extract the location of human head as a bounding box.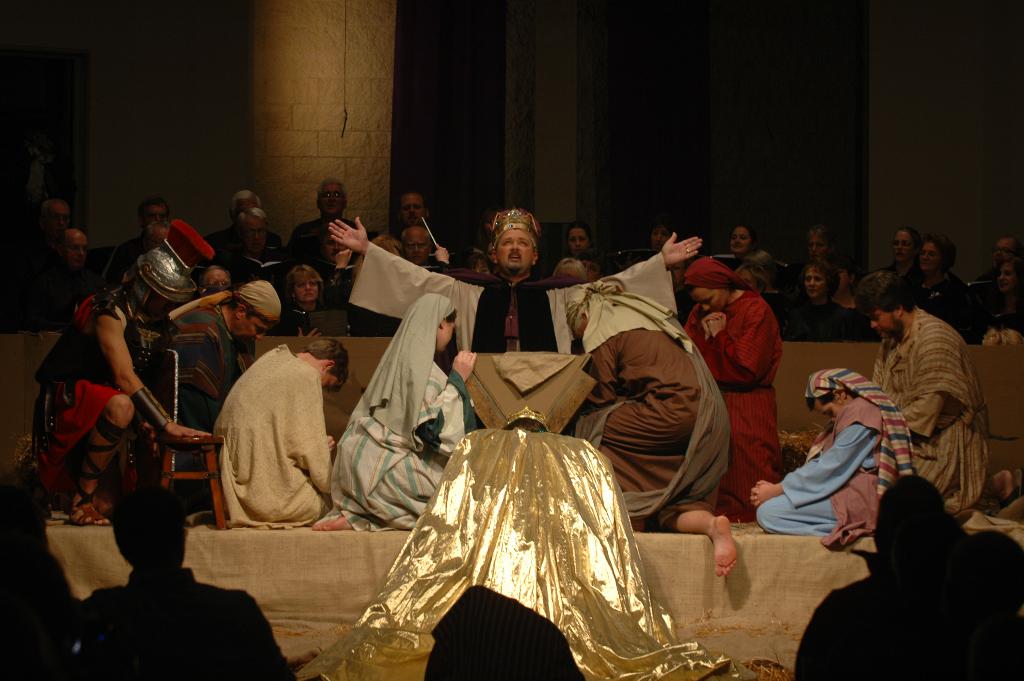
box=[117, 219, 213, 316].
